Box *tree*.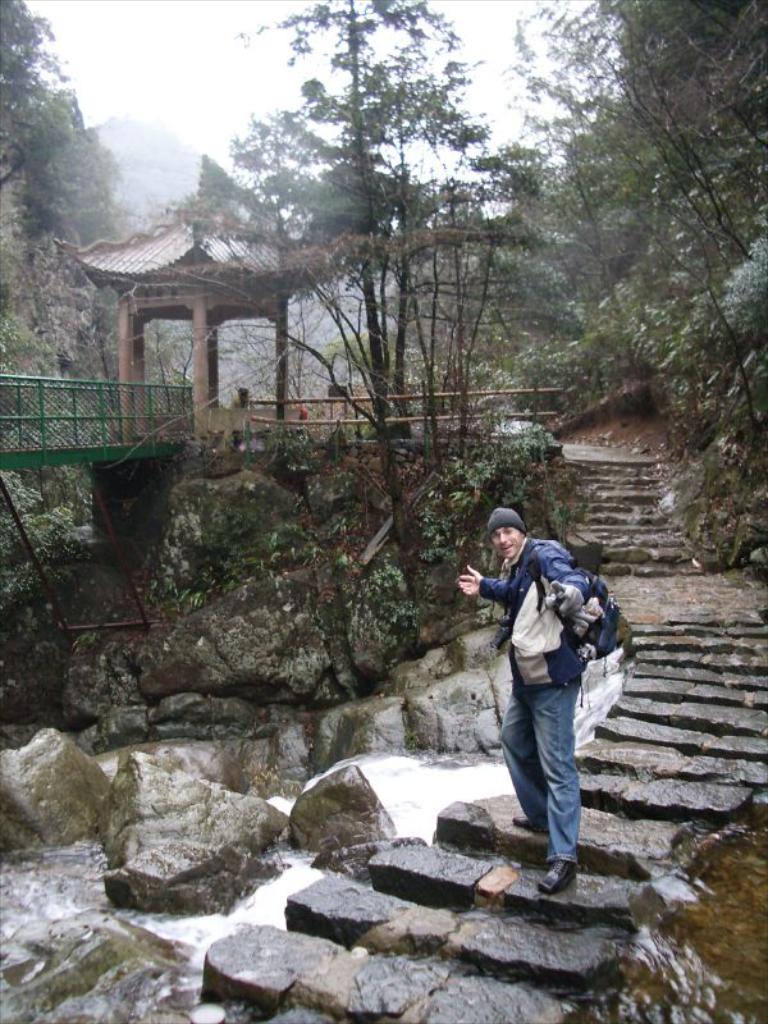
{"left": 118, "top": 0, "right": 599, "bottom": 471}.
